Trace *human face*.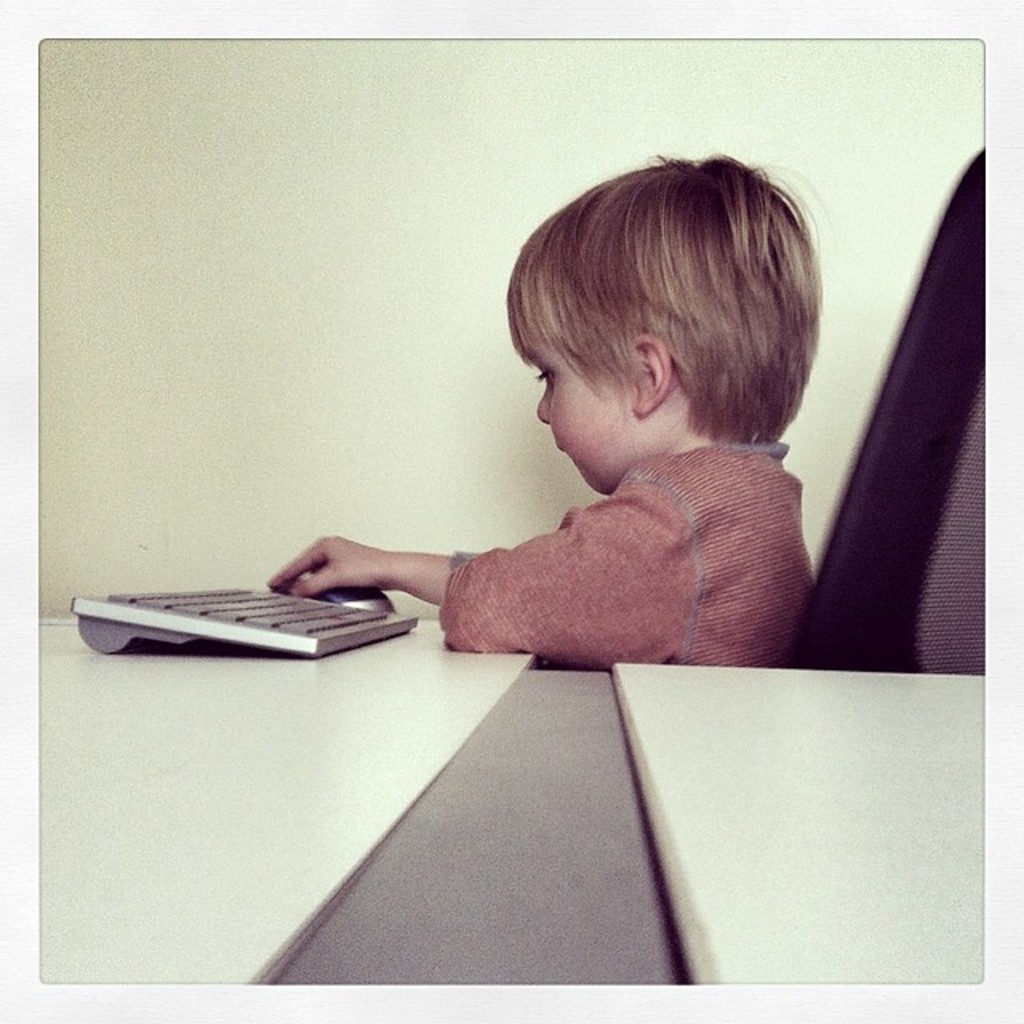
Traced to region(523, 330, 626, 491).
